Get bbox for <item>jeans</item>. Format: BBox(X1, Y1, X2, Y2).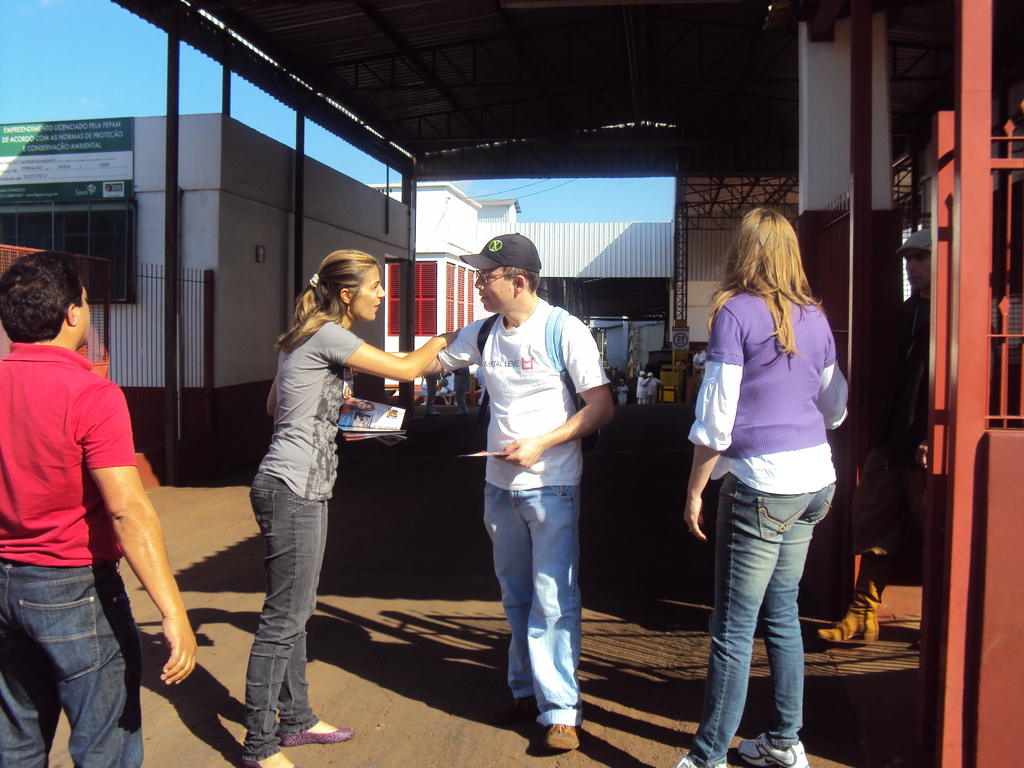
BBox(482, 483, 586, 728).
